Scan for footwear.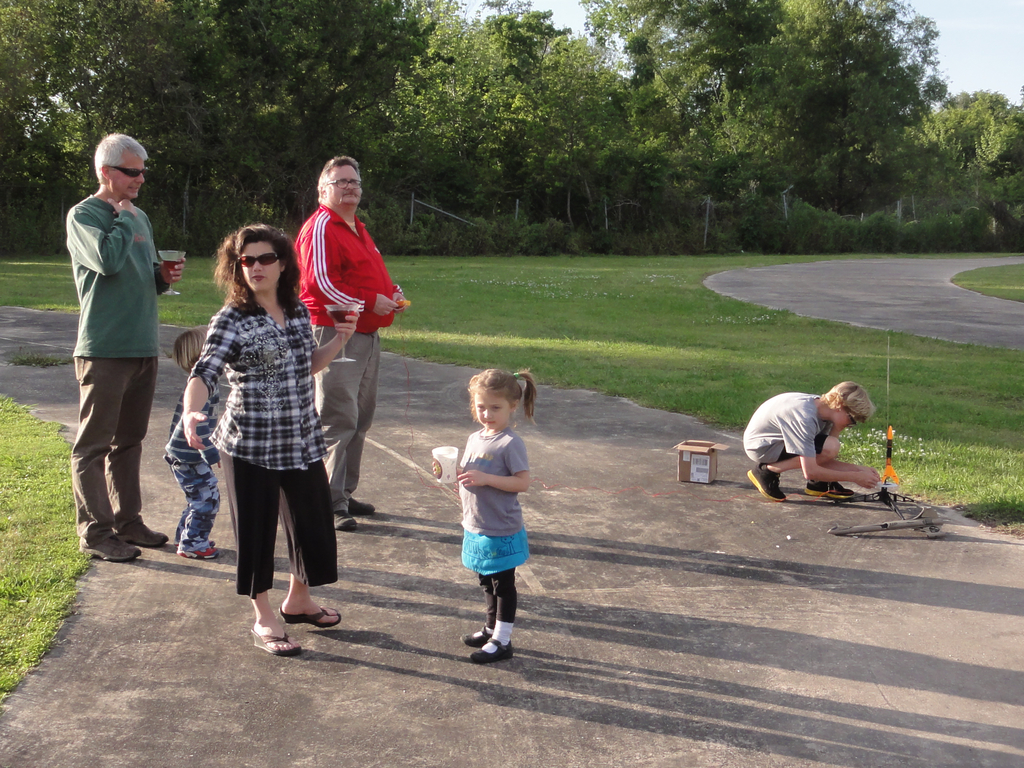
Scan result: crop(804, 481, 852, 500).
